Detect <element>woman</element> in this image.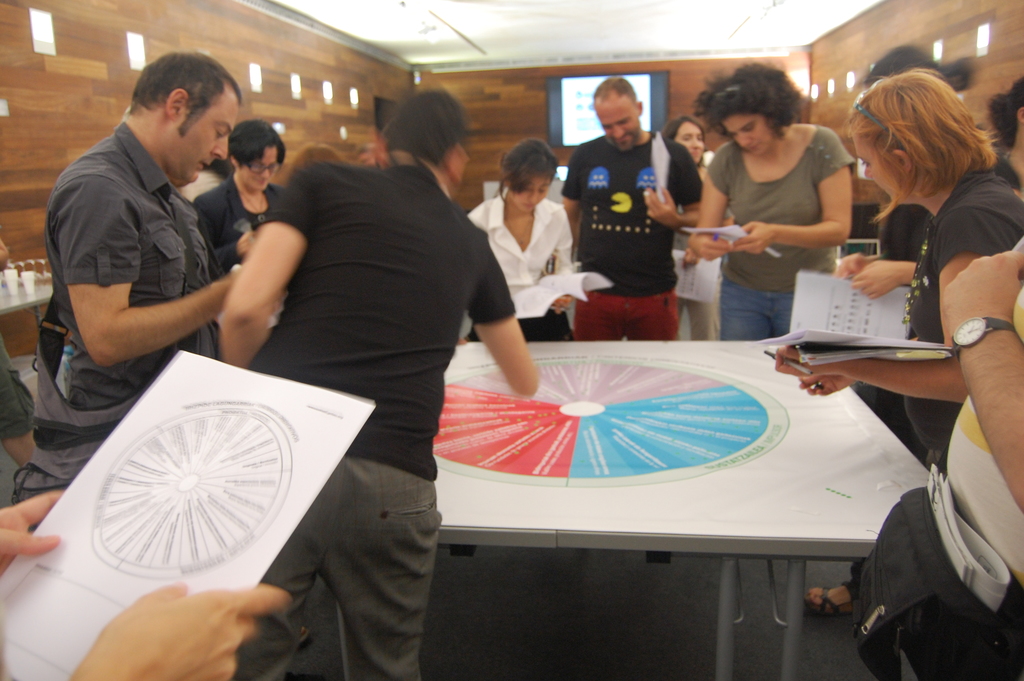
Detection: 468 140 572 336.
